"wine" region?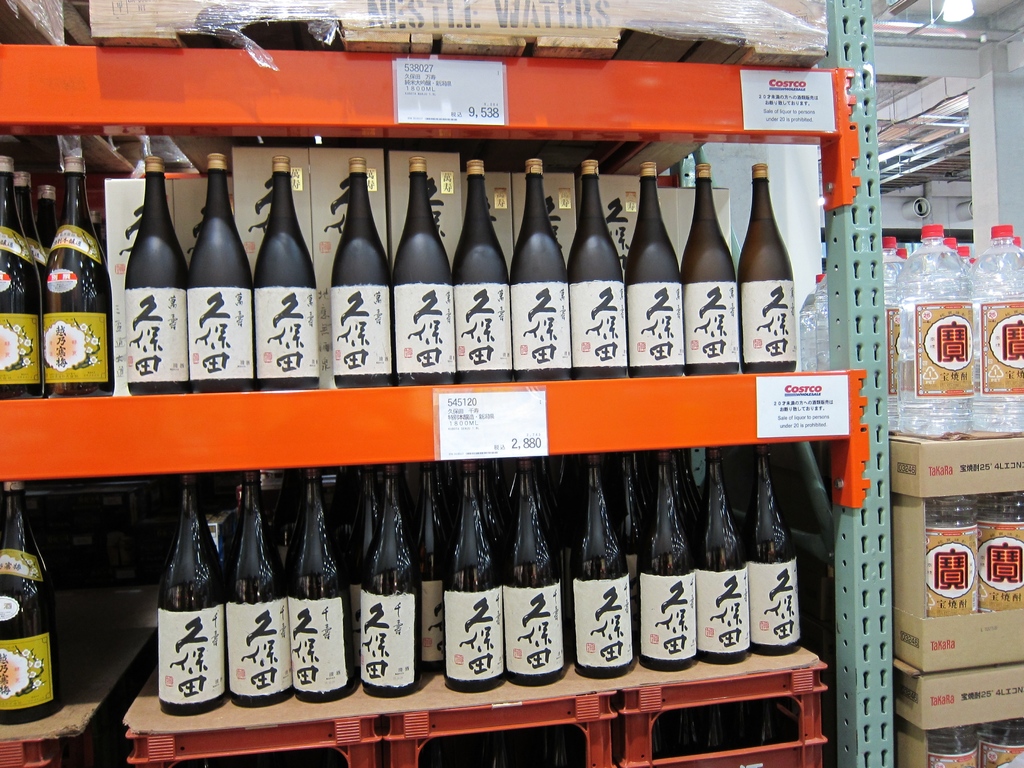
332, 159, 390, 387
